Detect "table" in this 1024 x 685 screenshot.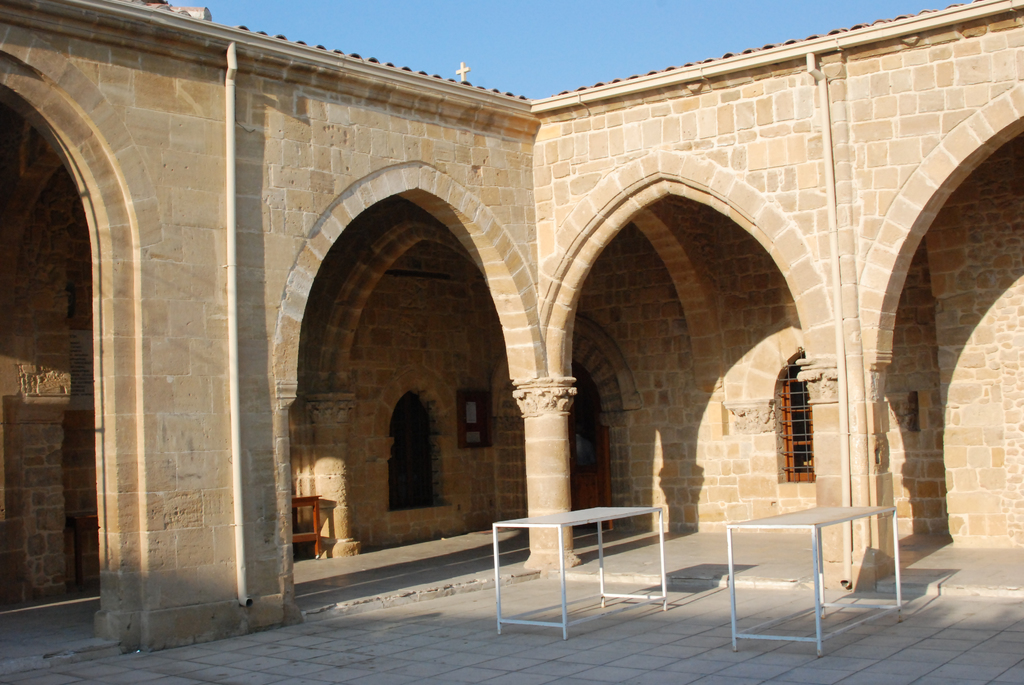
Detection: x1=291, y1=491, x2=321, y2=555.
